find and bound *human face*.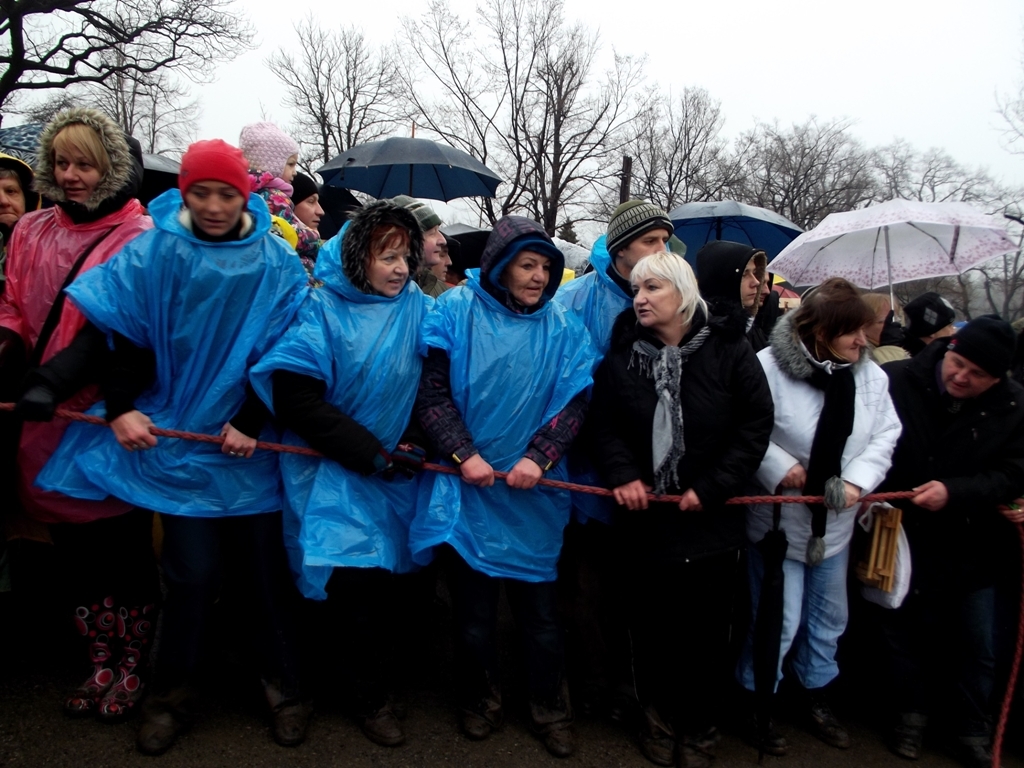
Bound: box=[0, 168, 21, 222].
